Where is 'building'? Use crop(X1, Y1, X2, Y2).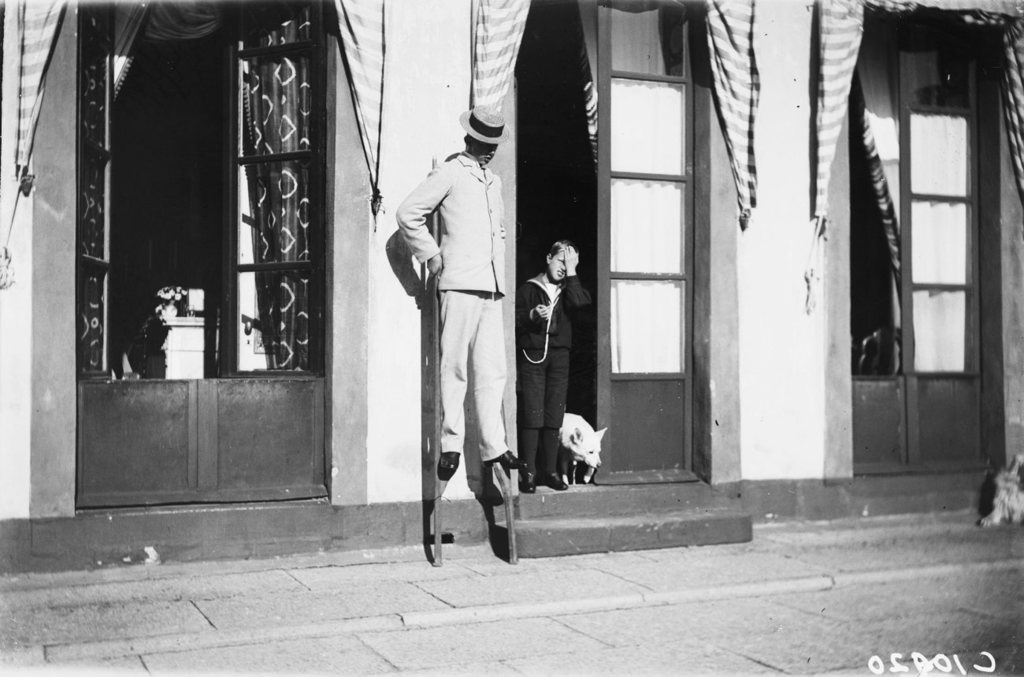
crop(1, 0, 1023, 573).
